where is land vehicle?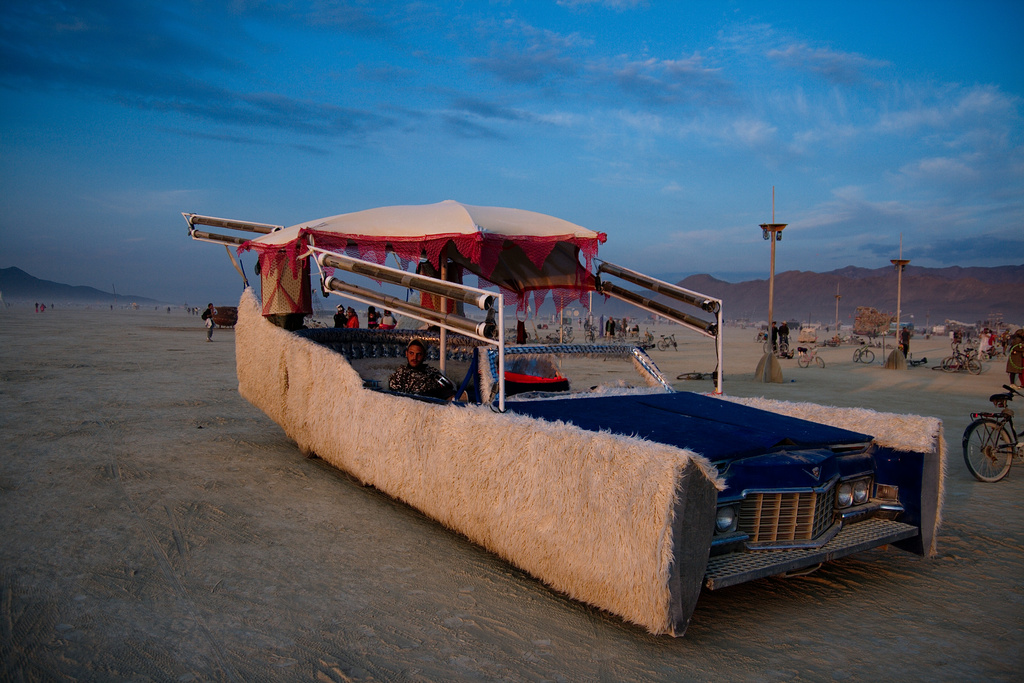
931,340,986,379.
